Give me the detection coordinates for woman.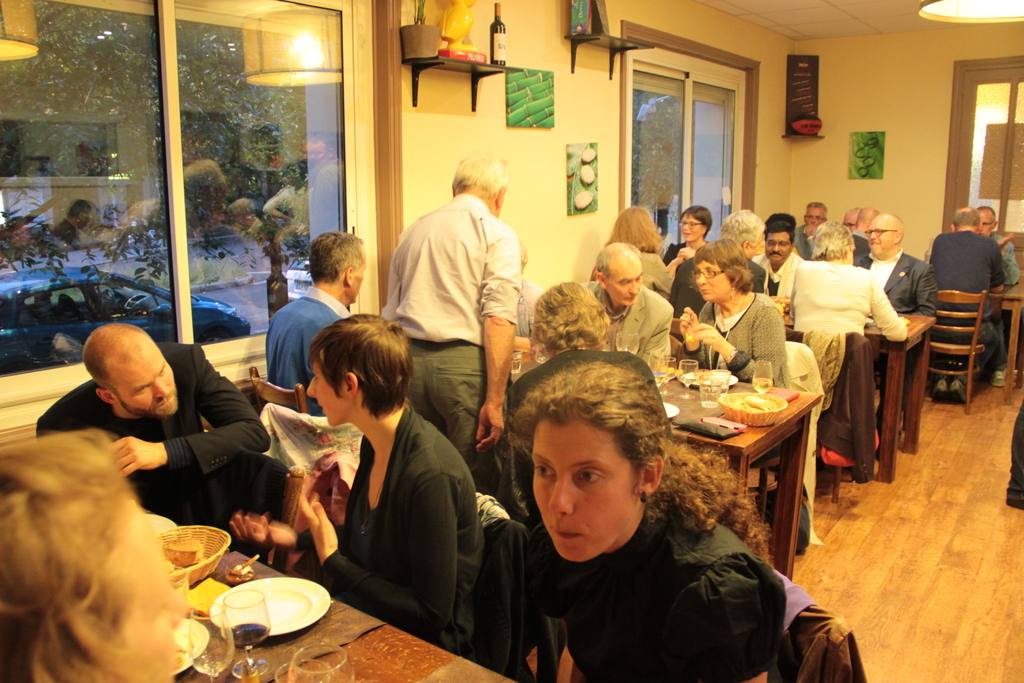
(left=794, top=224, right=906, bottom=344).
